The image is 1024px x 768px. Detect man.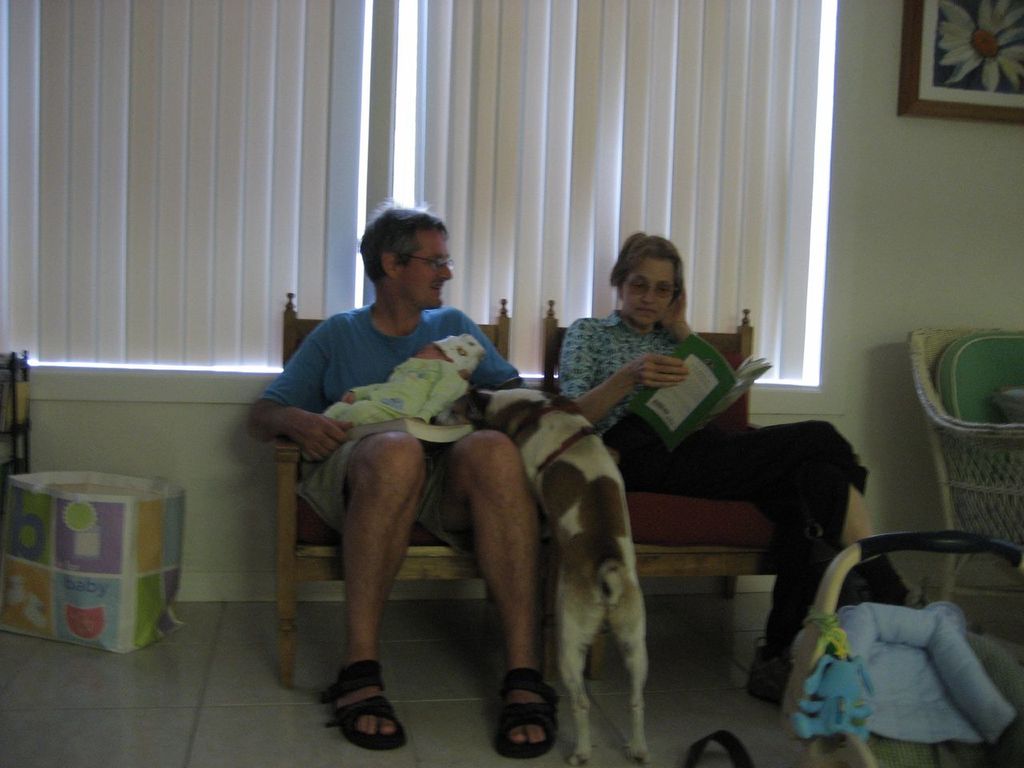
Detection: (252, 206, 602, 734).
